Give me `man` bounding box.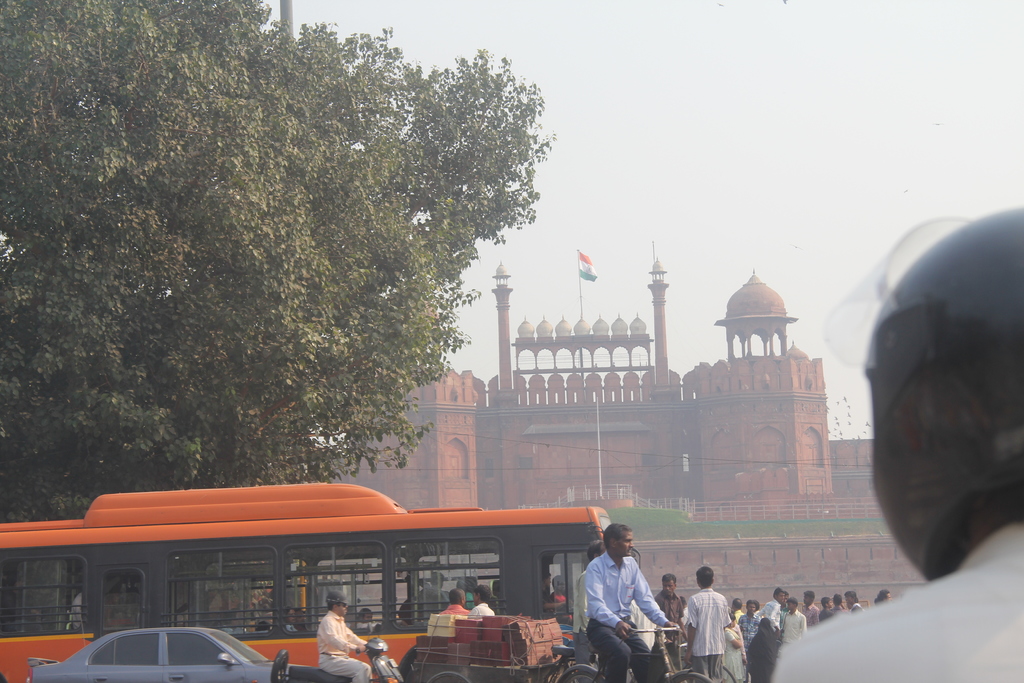
x1=751, y1=587, x2=782, y2=629.
